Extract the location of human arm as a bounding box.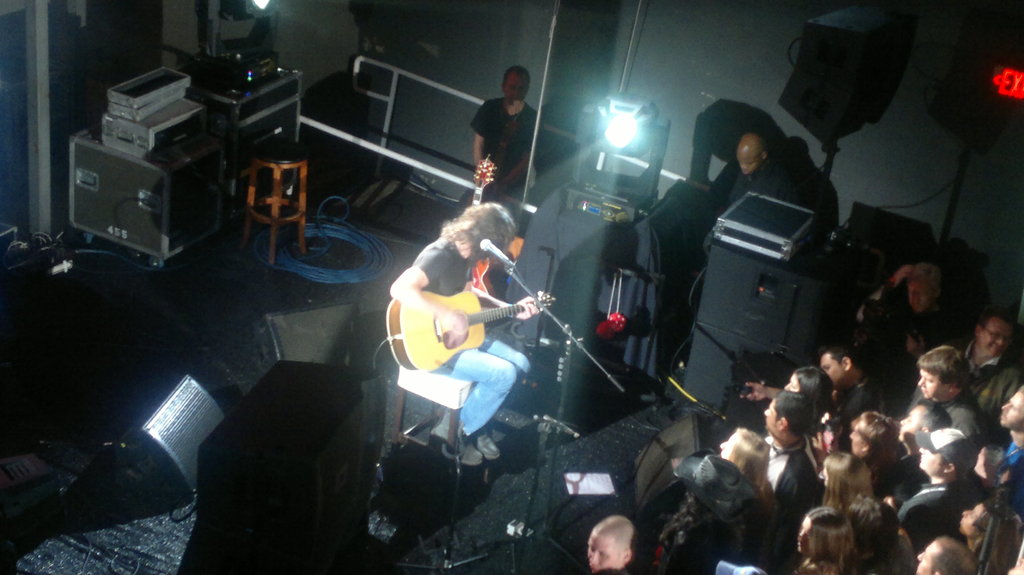
crop(484, 117, 556, 207).
